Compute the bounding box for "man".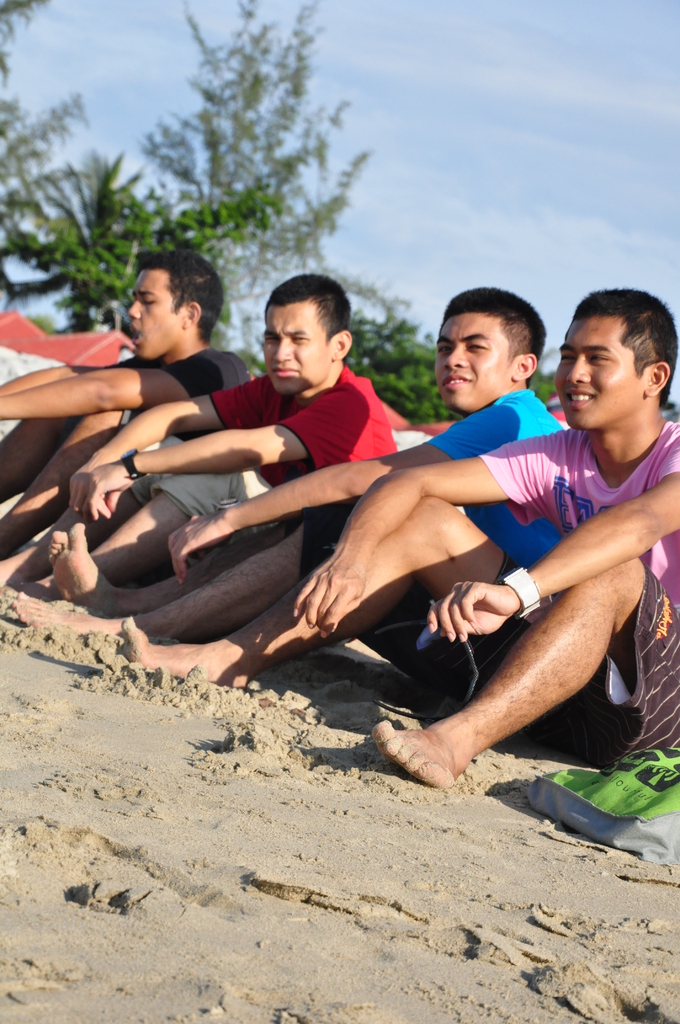
0,236,252,596.
